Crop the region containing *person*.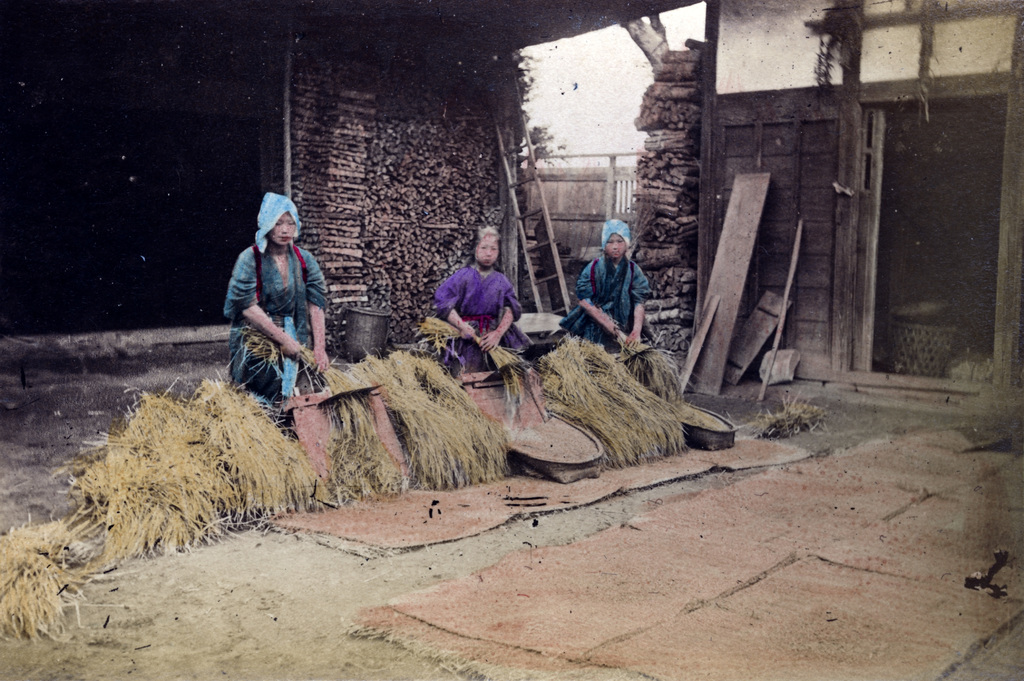
Crop region: bbox(432, 224, 533, 381).
